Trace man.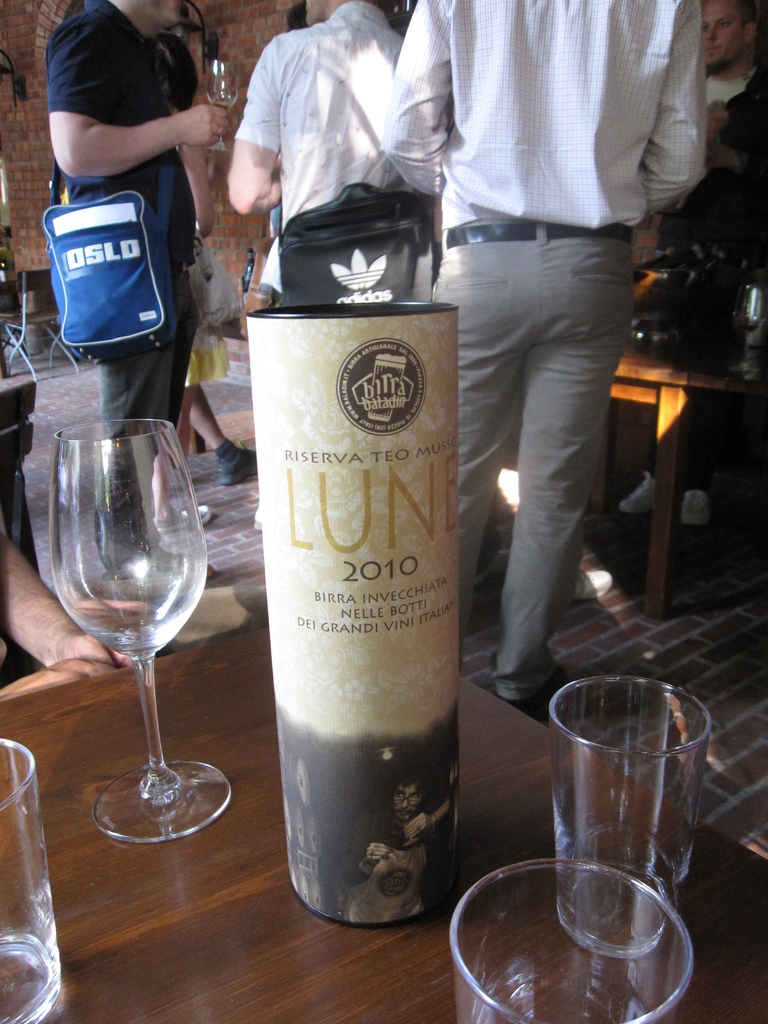
Traced to box=[612, 0, 767, 527].
